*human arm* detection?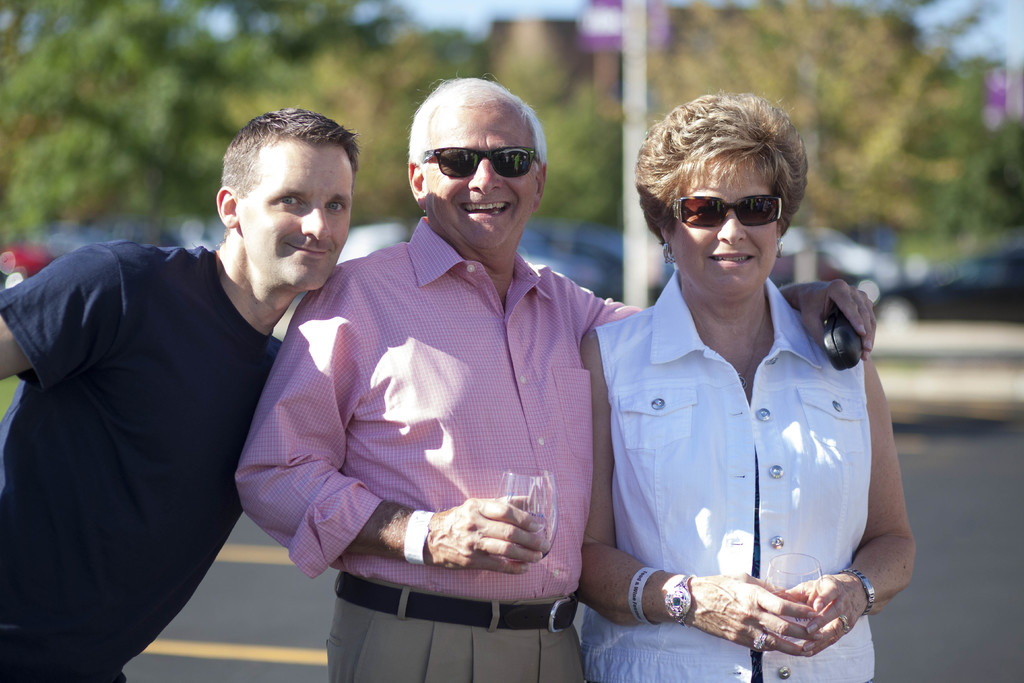
x1=556, y1=266, x2=883, y2=370
